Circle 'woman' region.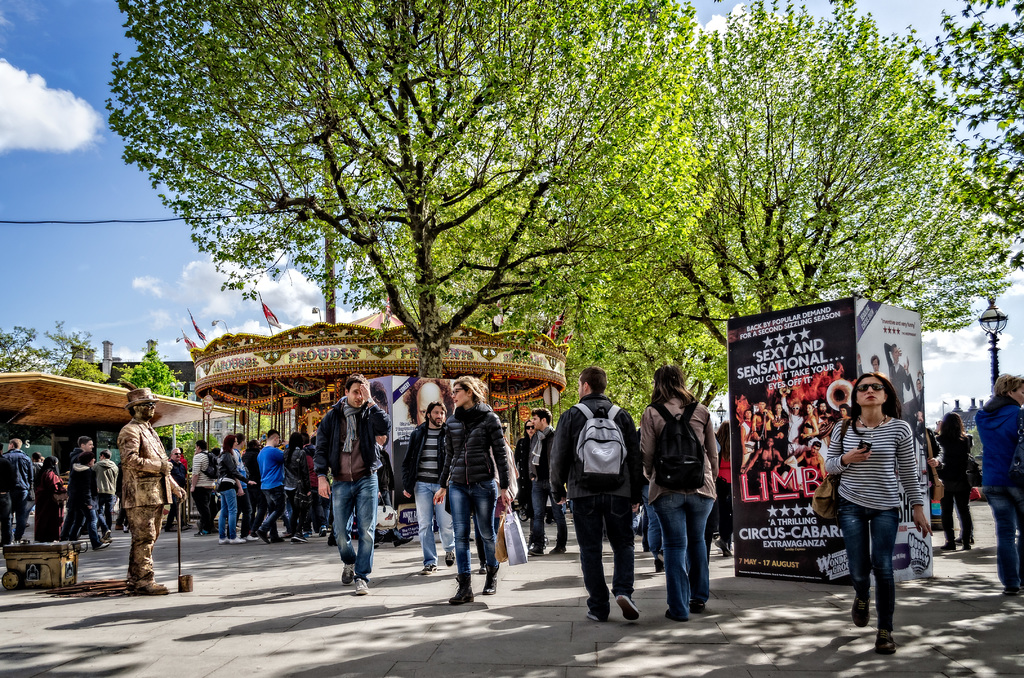
Region: 216/434/261/544.
